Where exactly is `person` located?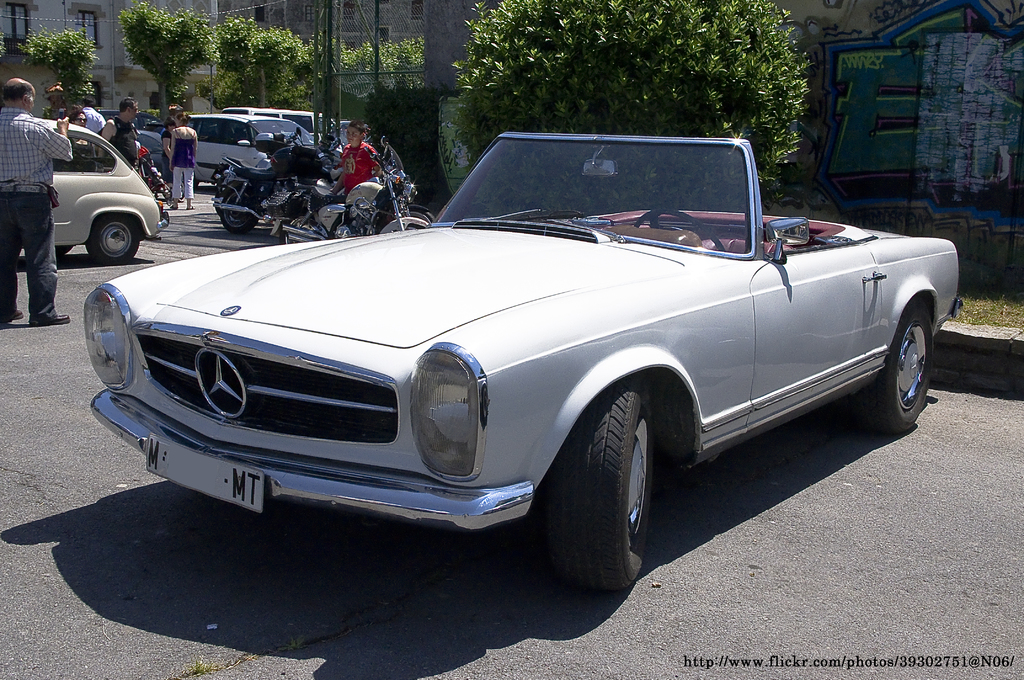
Its bounding box is x1=71, y1=110, x2=86, y2=125.
